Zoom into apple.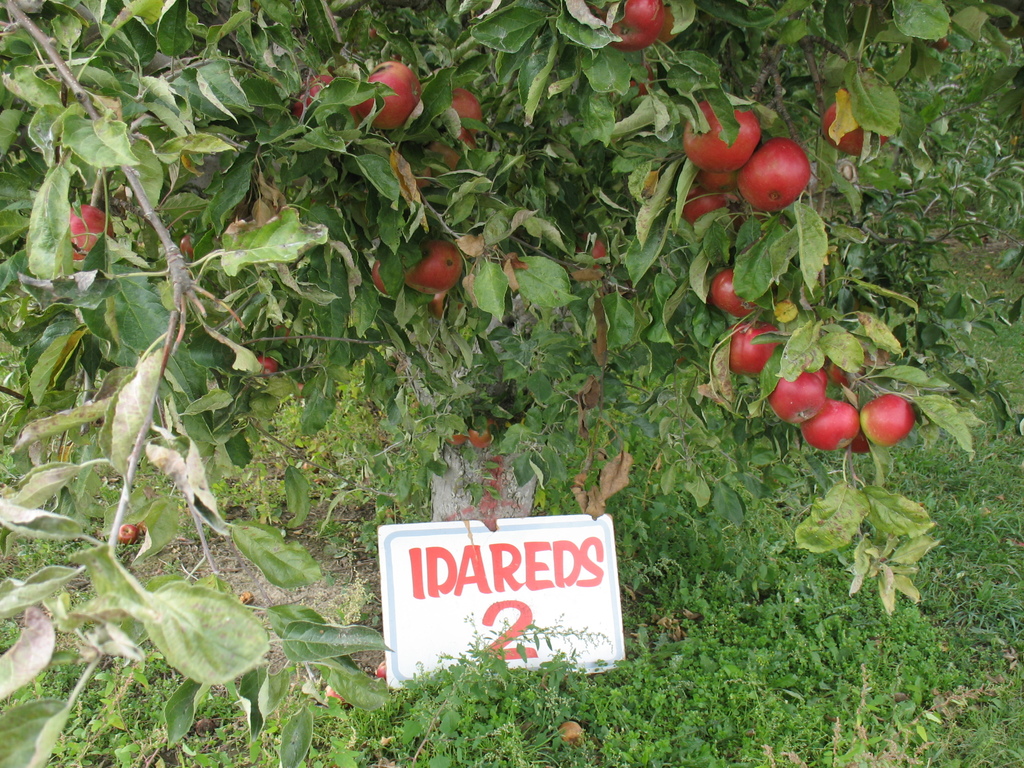
Zoom target: 429/82/474/140.
